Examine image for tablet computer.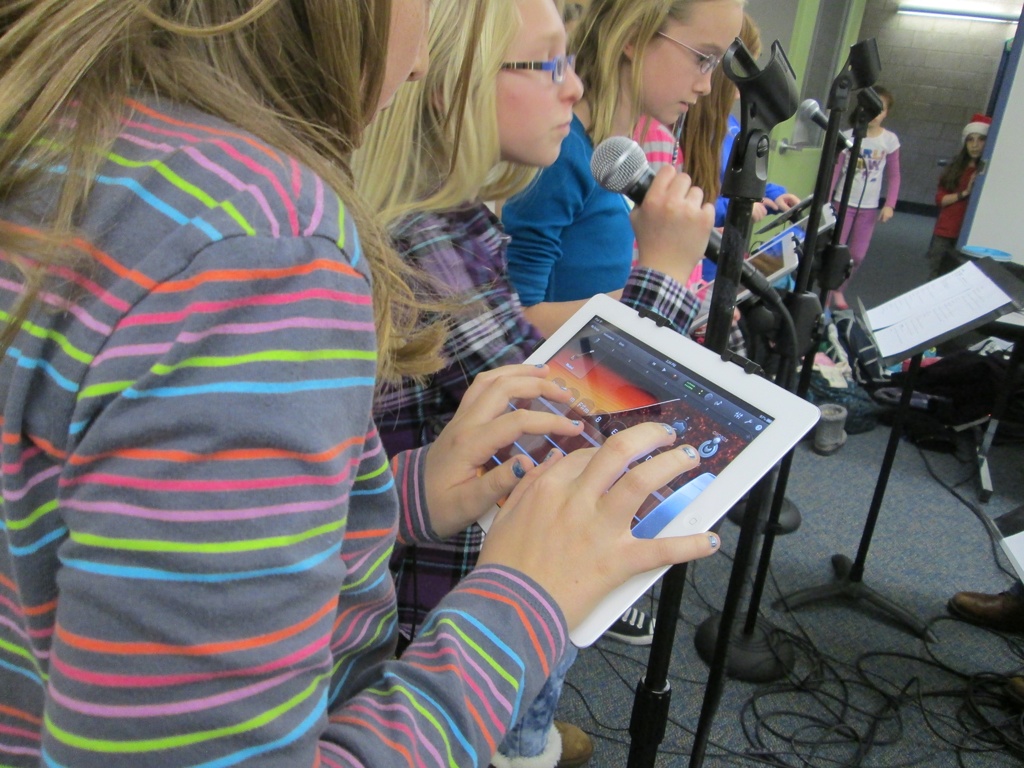
Examination result: [475,293,819,648].
